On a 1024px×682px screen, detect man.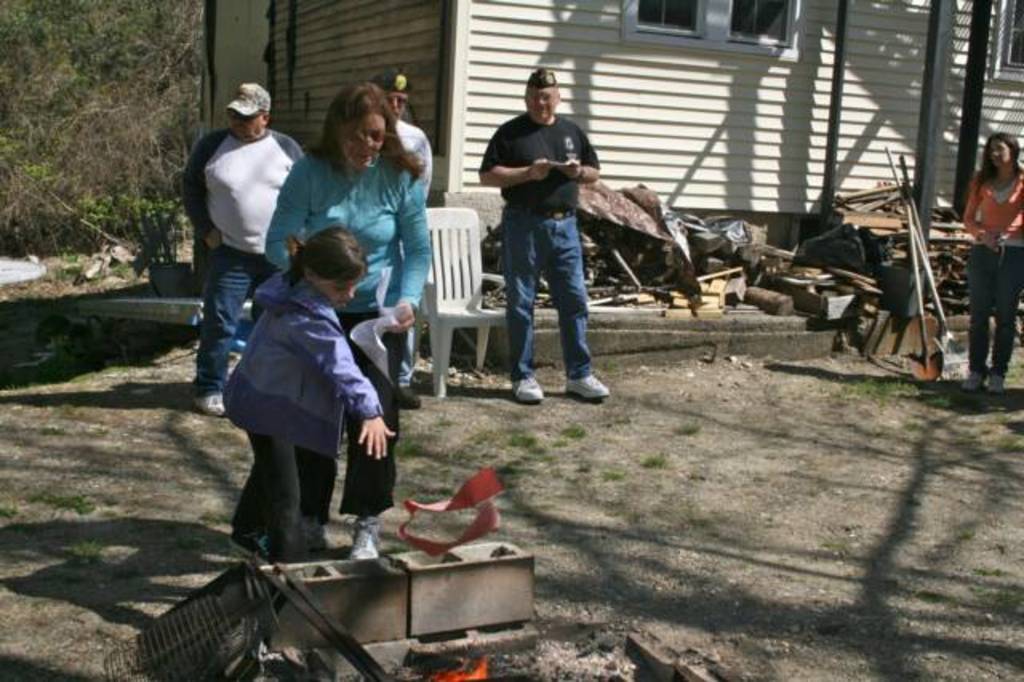
pyautogui.locateOnScreen(480, 77, 614, 415).
